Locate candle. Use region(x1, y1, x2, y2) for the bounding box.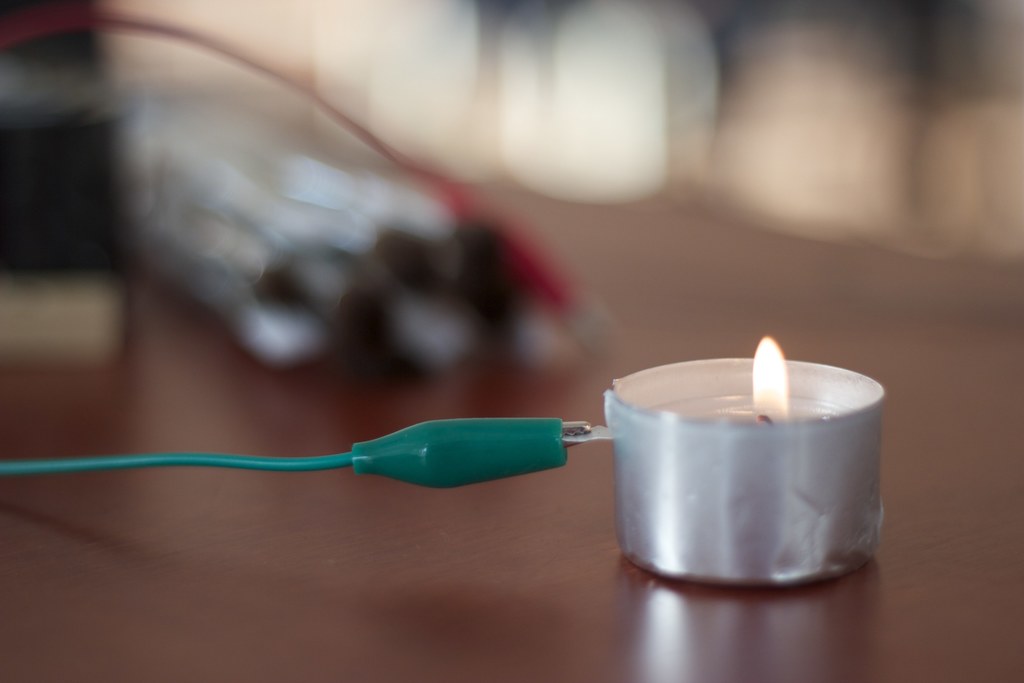
region(612, 336, 884, 584).
